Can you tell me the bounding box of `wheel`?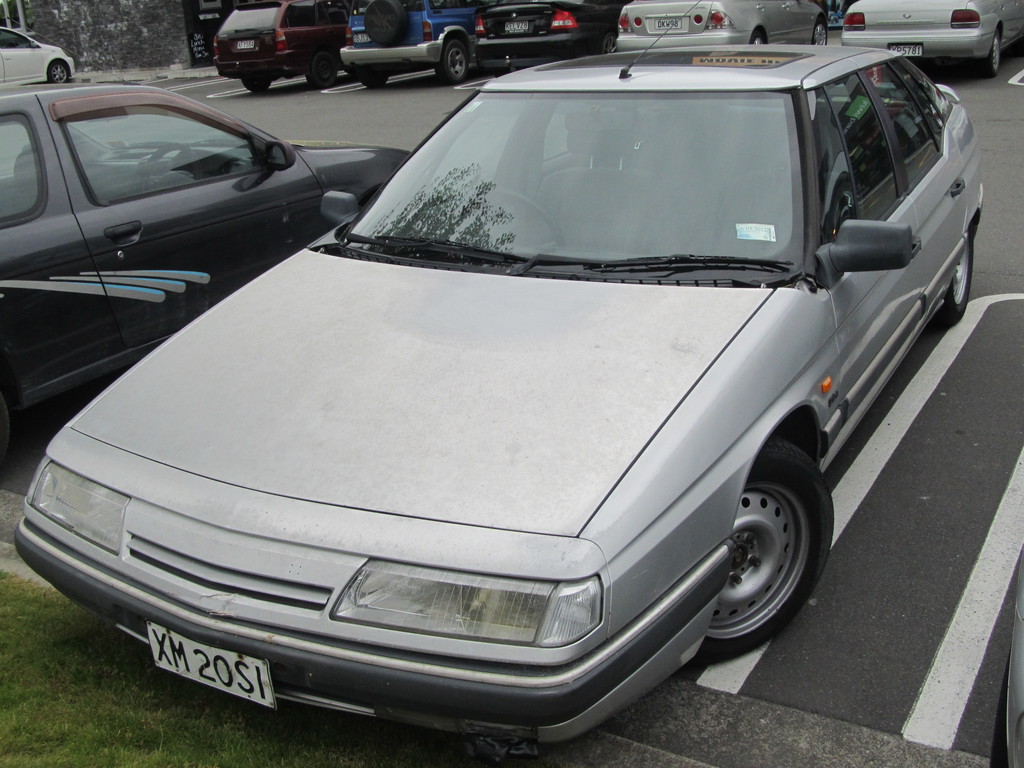
{"left": 140, "top": 143, "right": 198, "bottom": 191}.
